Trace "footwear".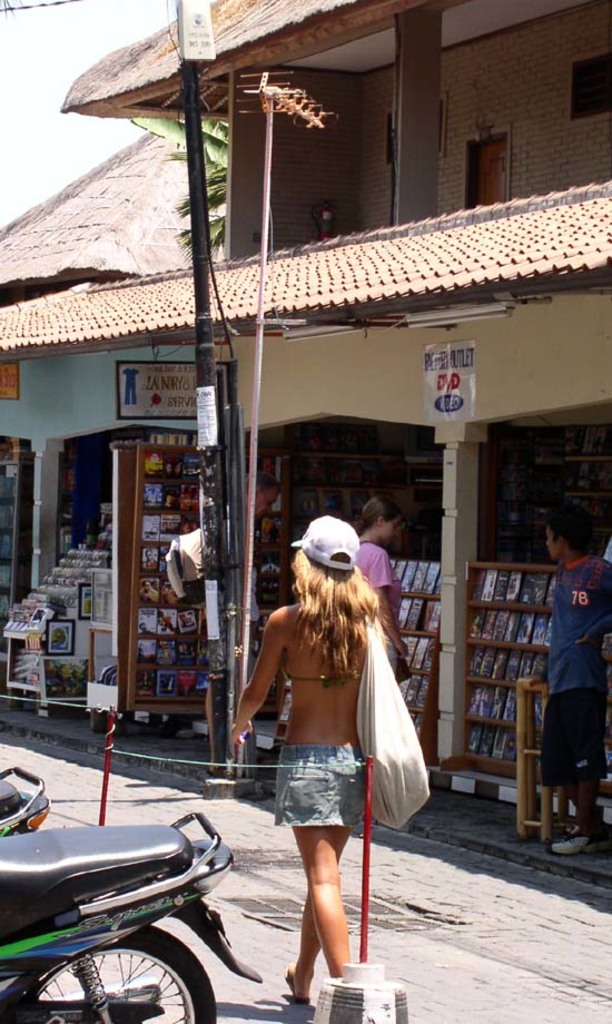
Traced to BBox(289, 957, 310, 1007).
